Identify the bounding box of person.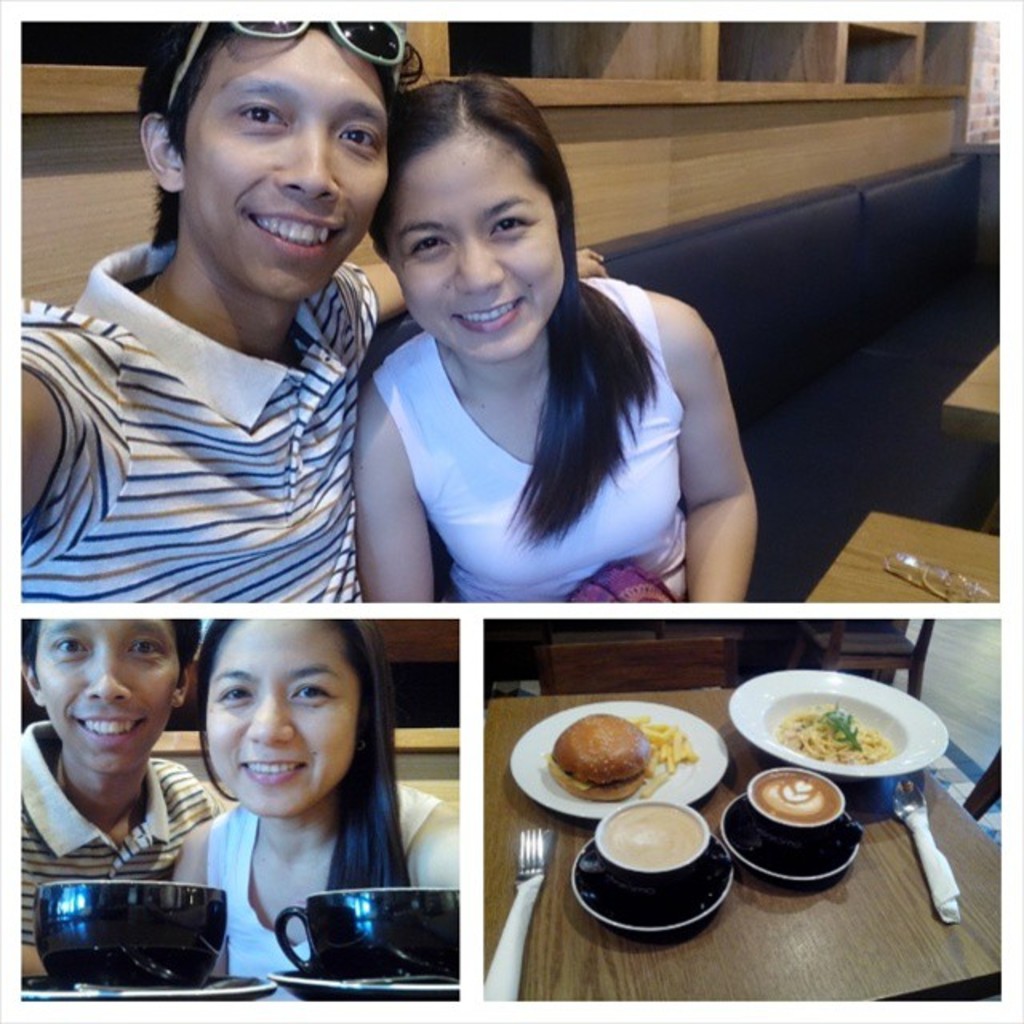
bbox=(318, 66, 738, 667).
